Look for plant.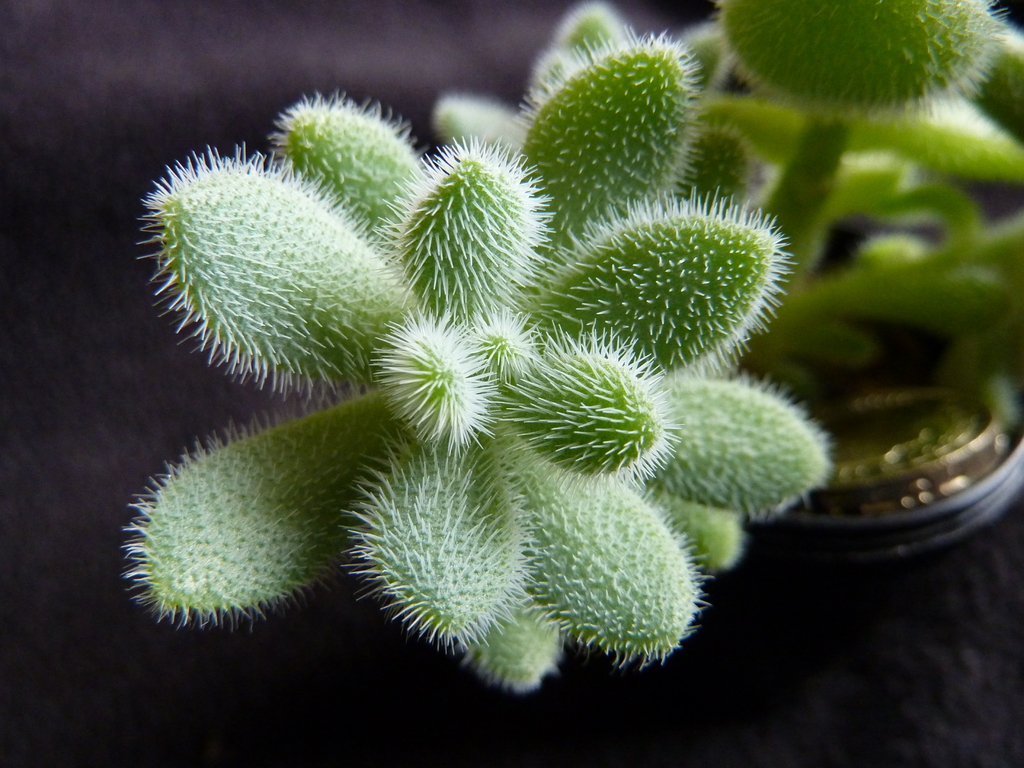
Found: box=[119, 0, 1023, 688].
